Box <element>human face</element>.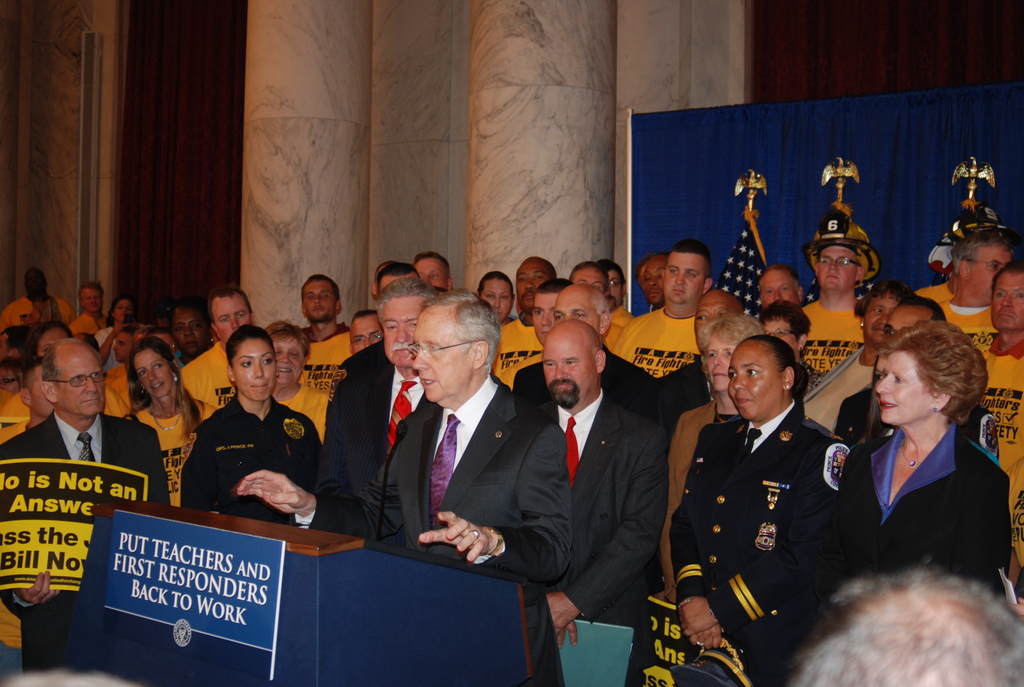
left=554, top=294, right=601, bottom=335.
